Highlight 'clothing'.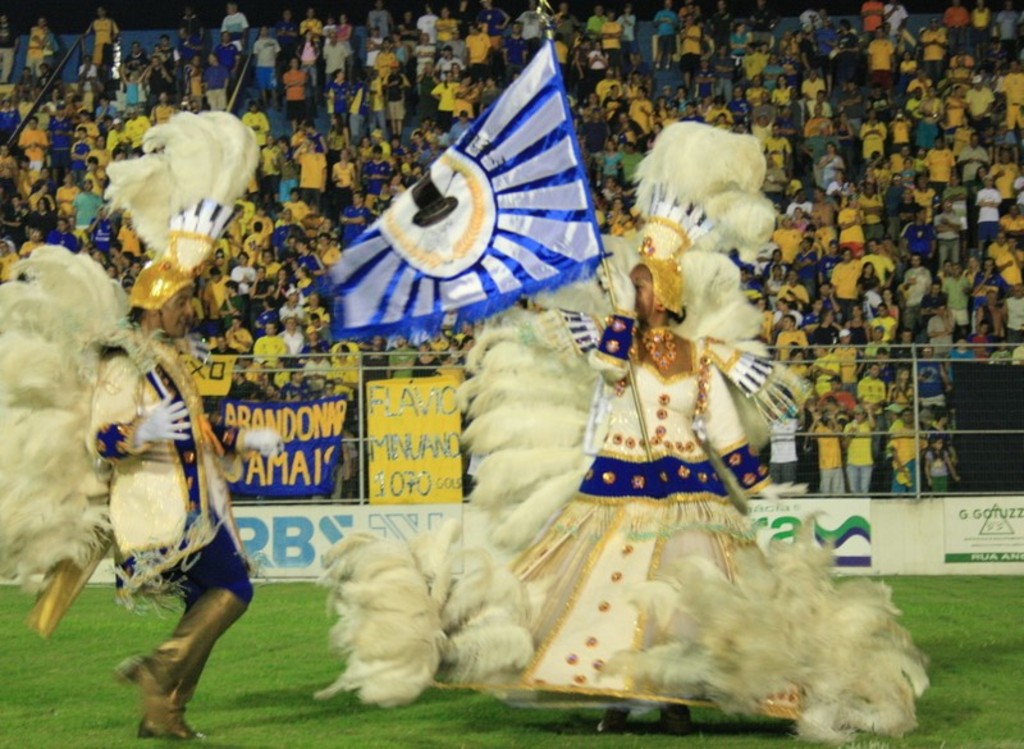
Highlighted region: rect(343, 357, 358, 396).
